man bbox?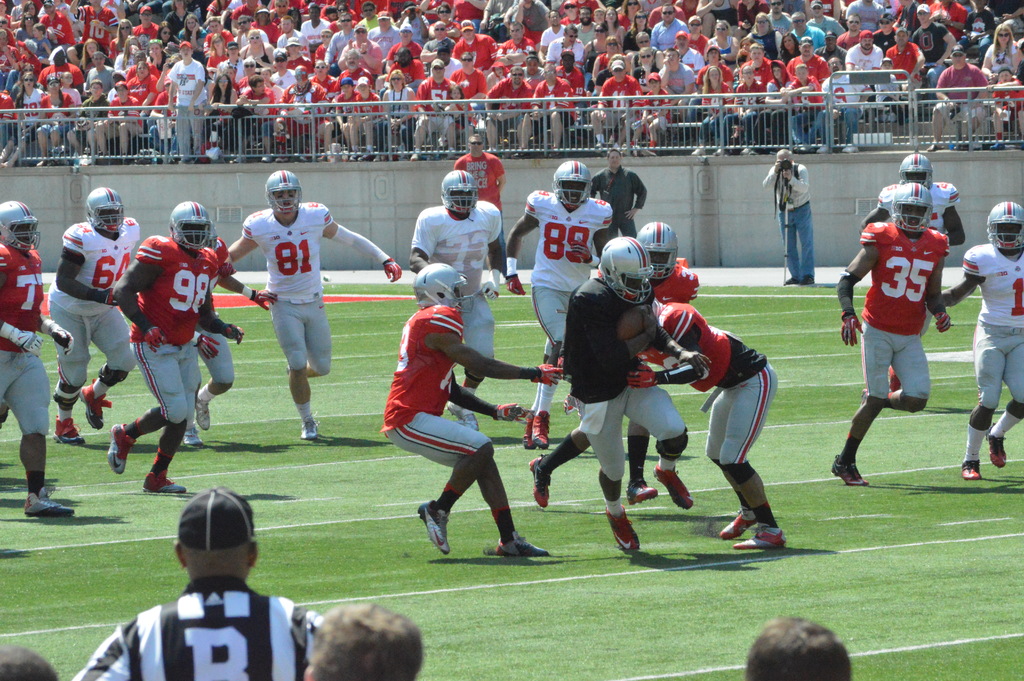
{"x1": 0, "y1": 641, "x2": 54, "y2": 680}
